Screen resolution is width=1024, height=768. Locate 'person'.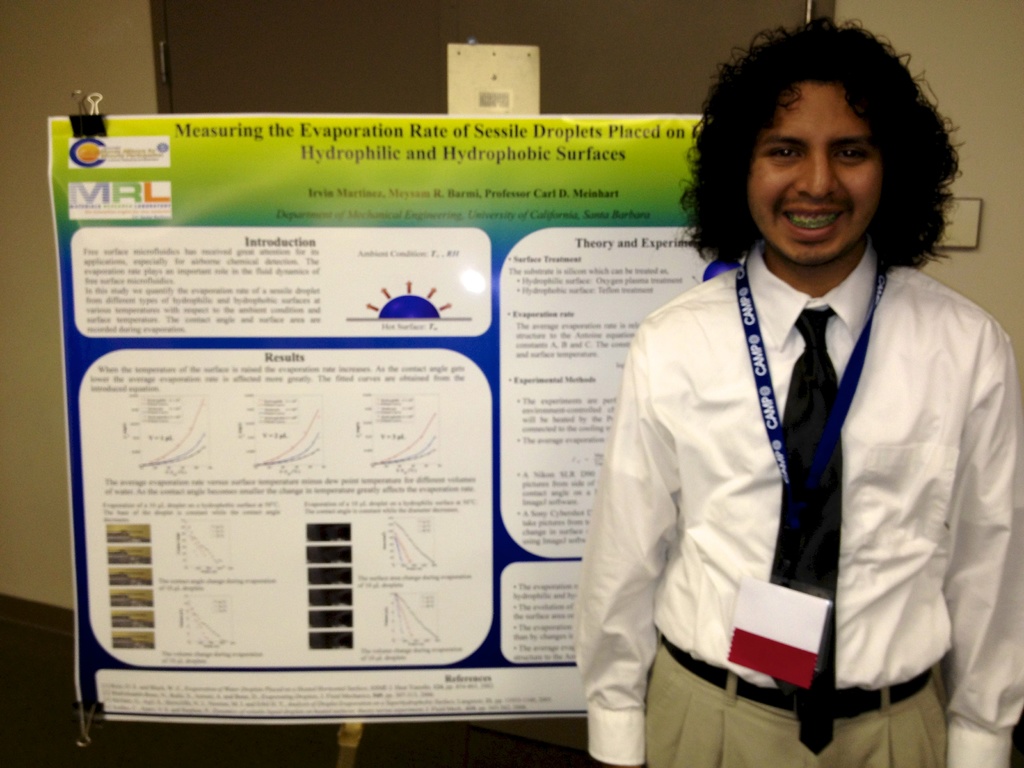
(580,22,1023,767).
